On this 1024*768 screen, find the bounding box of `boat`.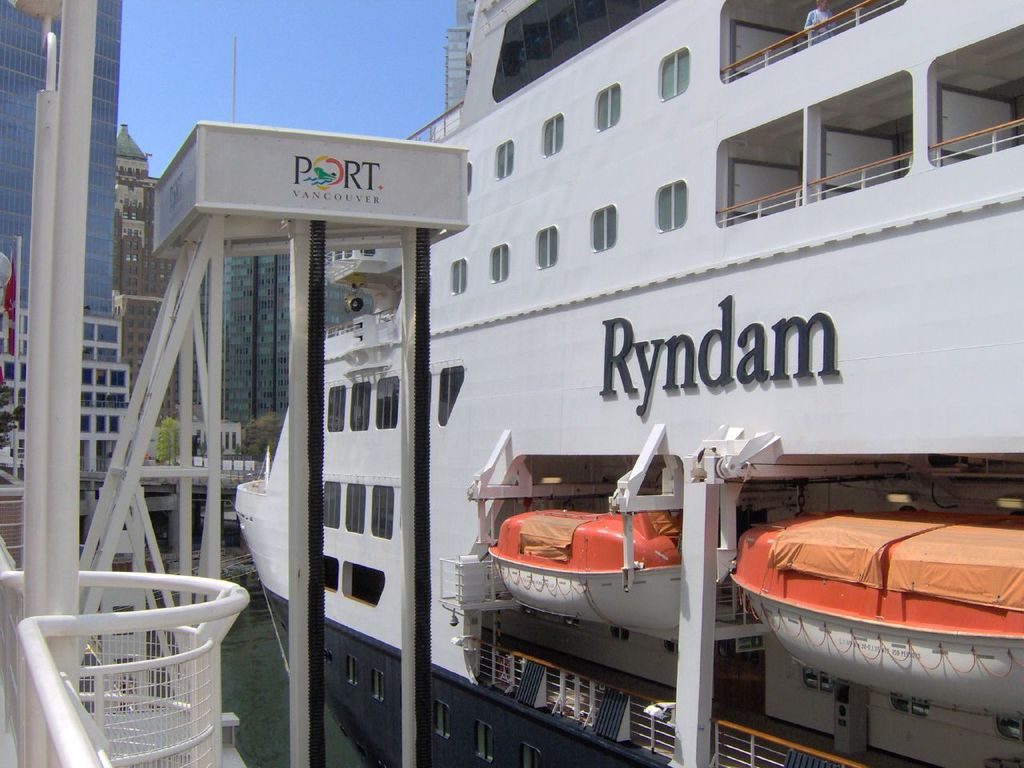
Bounding box: x1=234, y1=2, x2=1023, y2=767.
